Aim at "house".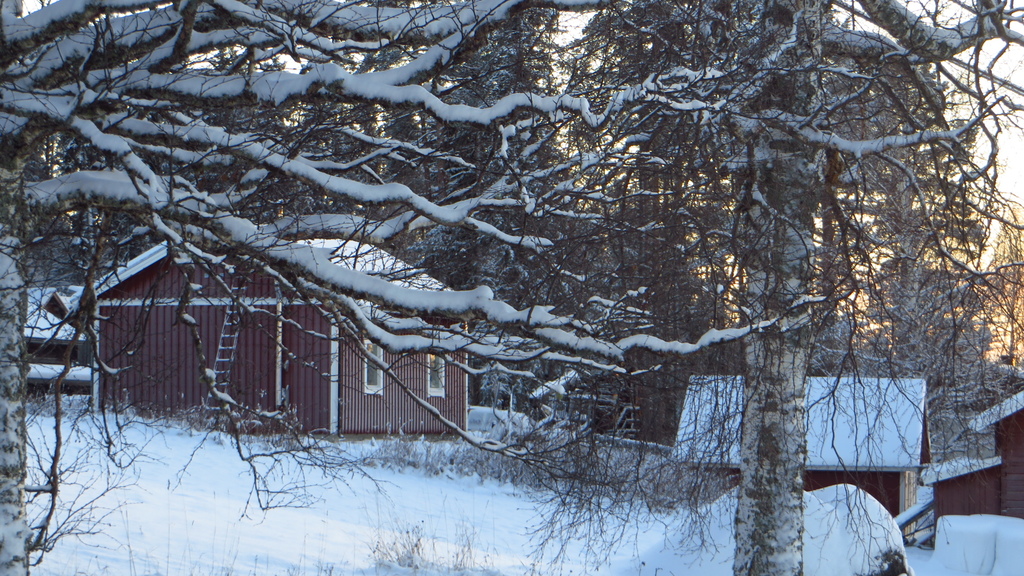
Aimed at <region>42, 223, 467, 443</region>.
